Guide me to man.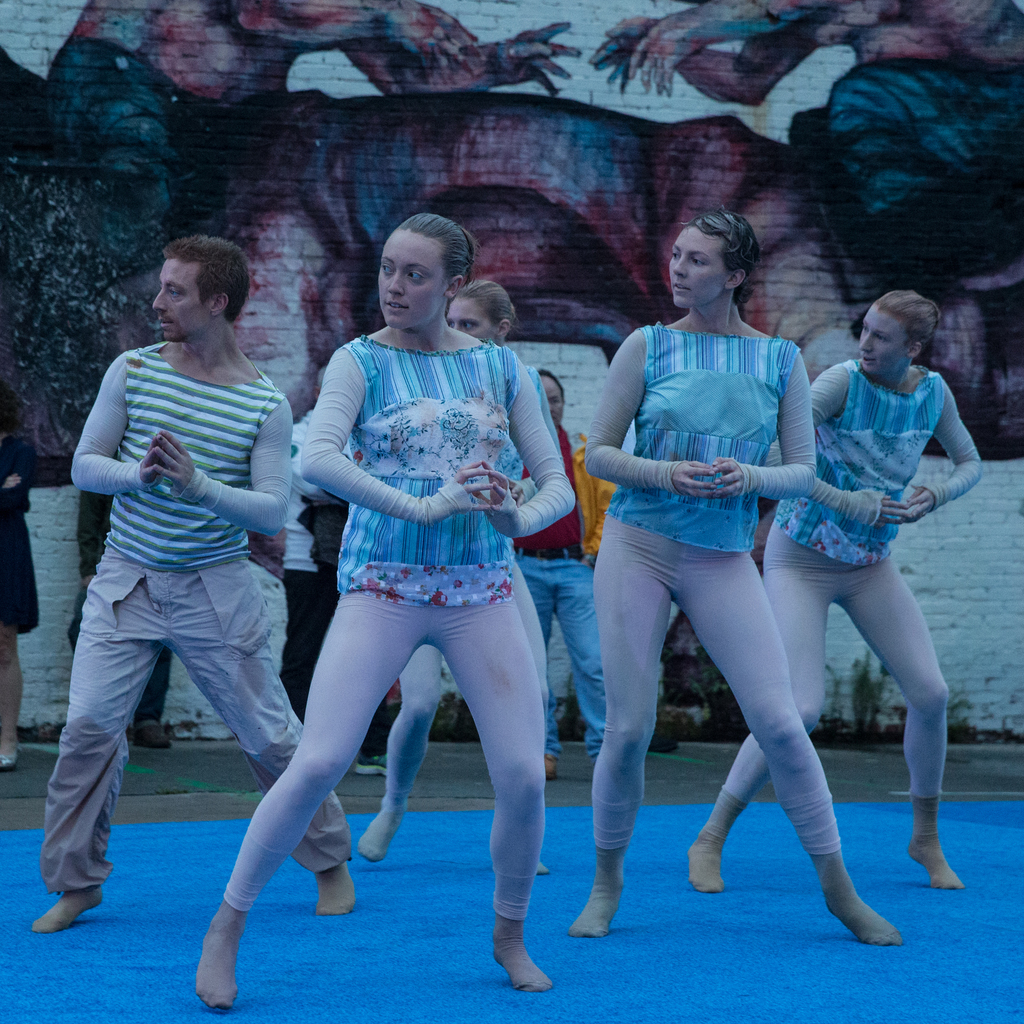
Guidance: 499:368:688:803.
